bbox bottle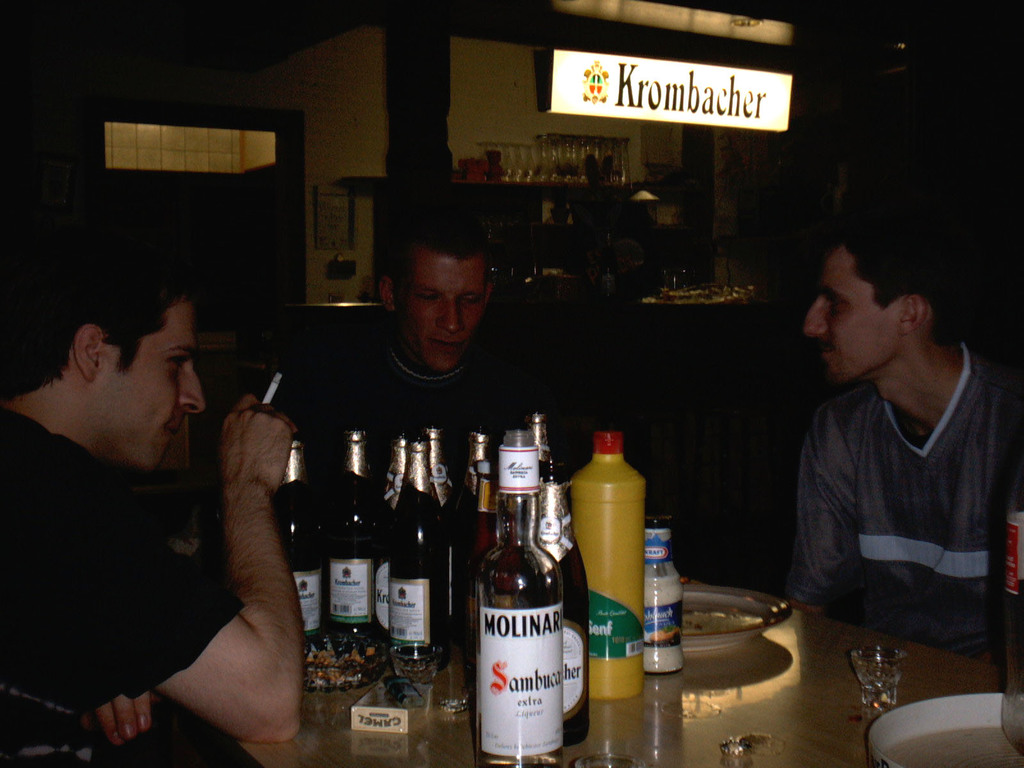
<region>426, 427, 452, 509</region>
